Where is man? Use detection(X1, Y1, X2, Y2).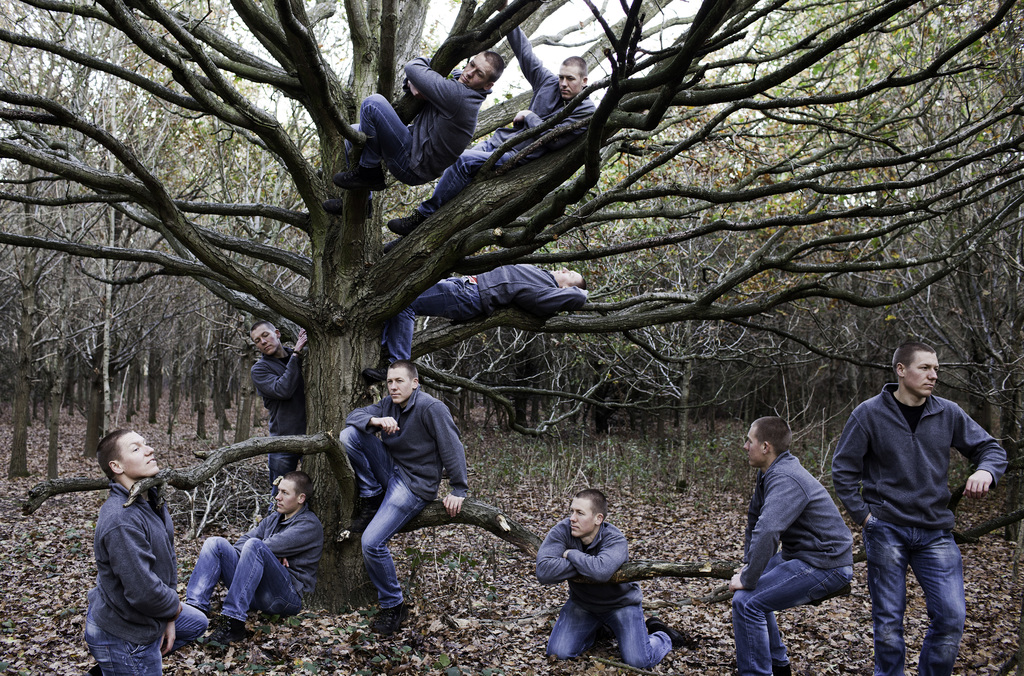
detection(832, 326, 993, 670).
